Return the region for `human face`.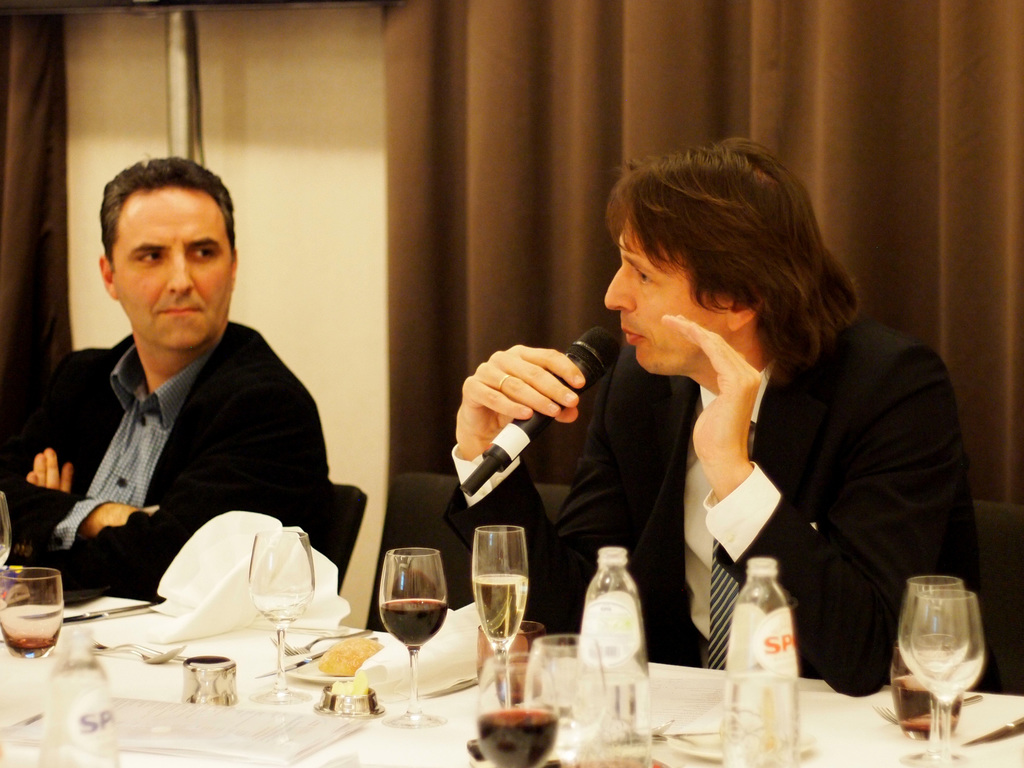
<bbox>113, 188, 236, 350</bbox>.
